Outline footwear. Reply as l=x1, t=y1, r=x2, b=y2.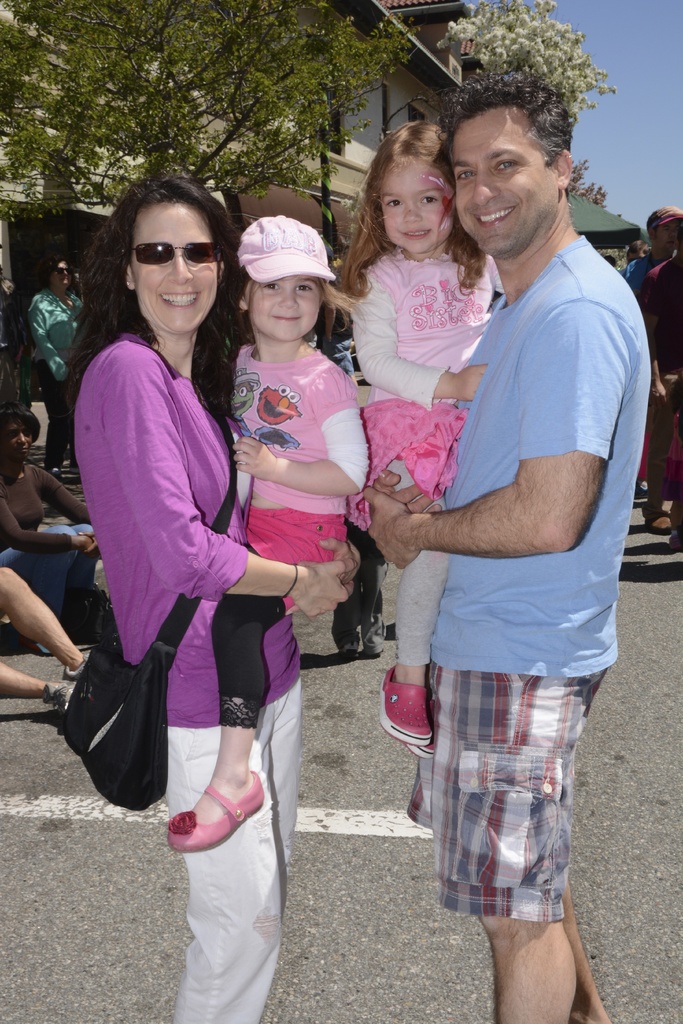
l=45, t=684, r=72, b=708.
